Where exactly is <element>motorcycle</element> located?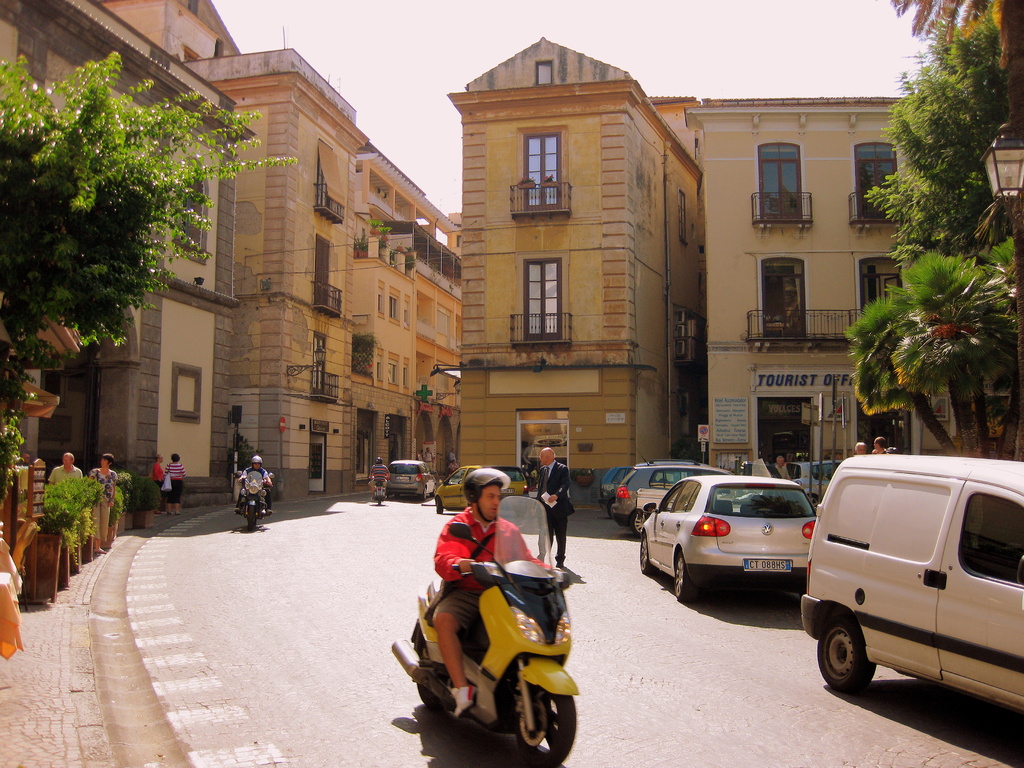
Its bounding box is {"left": 232, "top": 468, "right": 276, "bottom": 530}.
